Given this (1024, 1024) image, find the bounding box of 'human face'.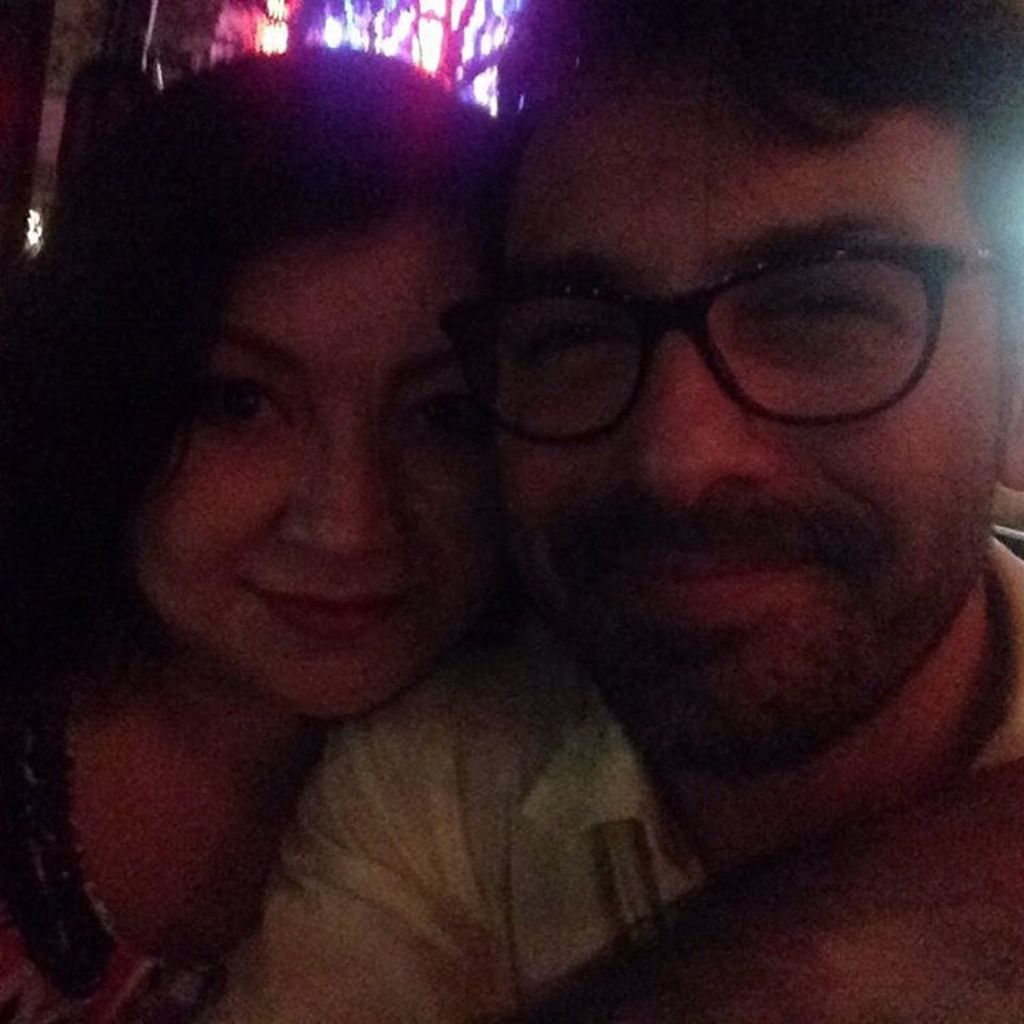
(141, 208, 509, 718).
